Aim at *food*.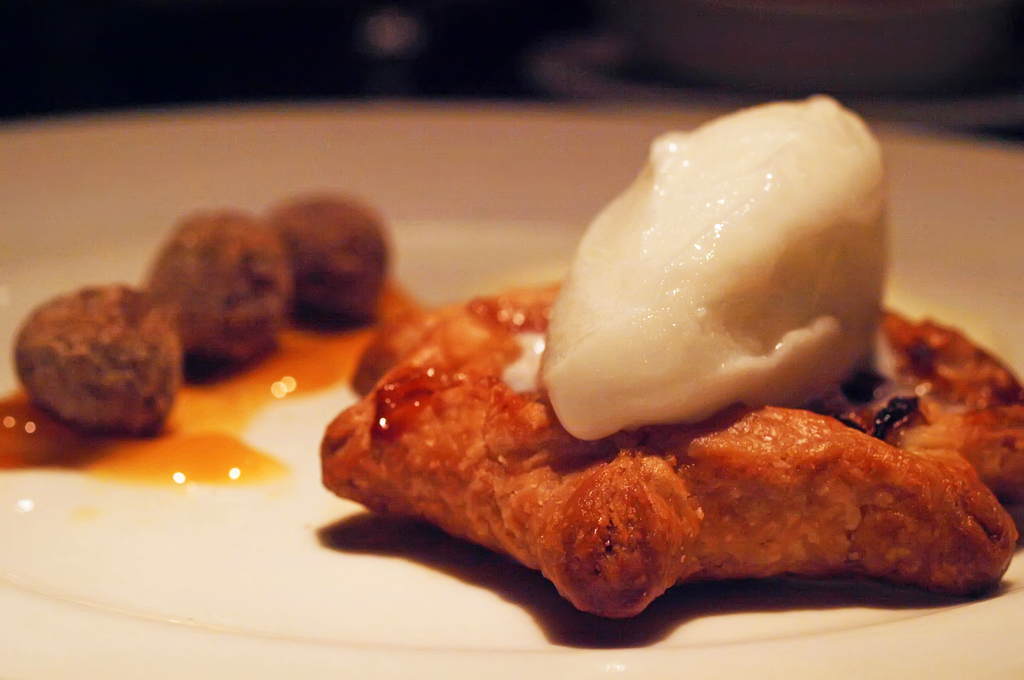
Aimed at 293:139:993:618.
